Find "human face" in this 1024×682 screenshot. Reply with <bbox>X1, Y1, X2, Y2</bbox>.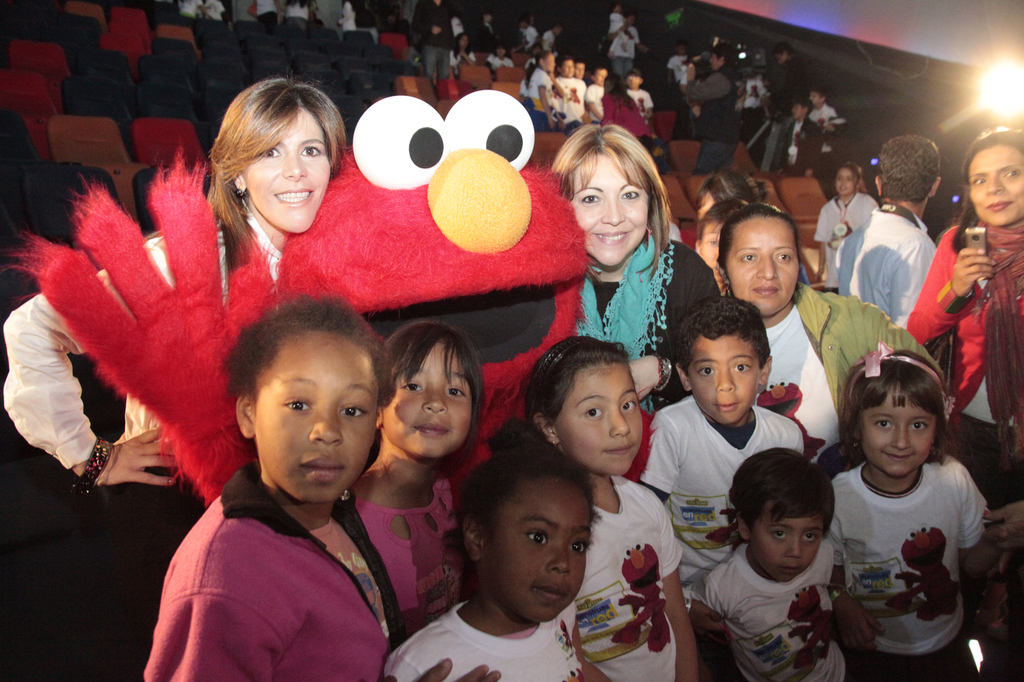
<bbox>837, 166, 857, 195</bbox>.
